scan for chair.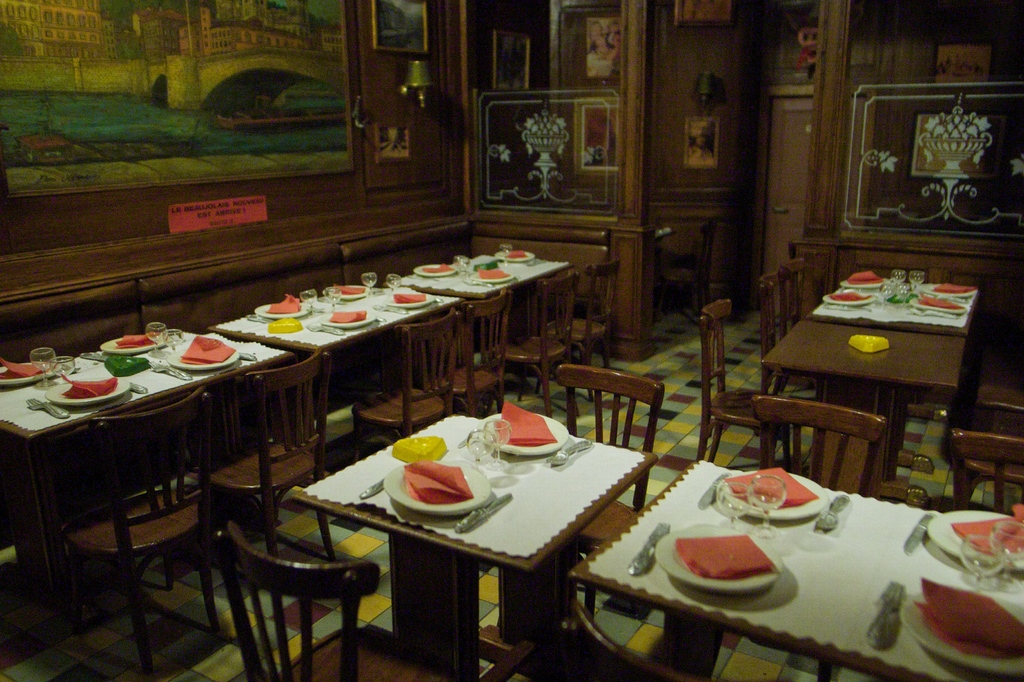
Scan result: 552:365:666:617.
